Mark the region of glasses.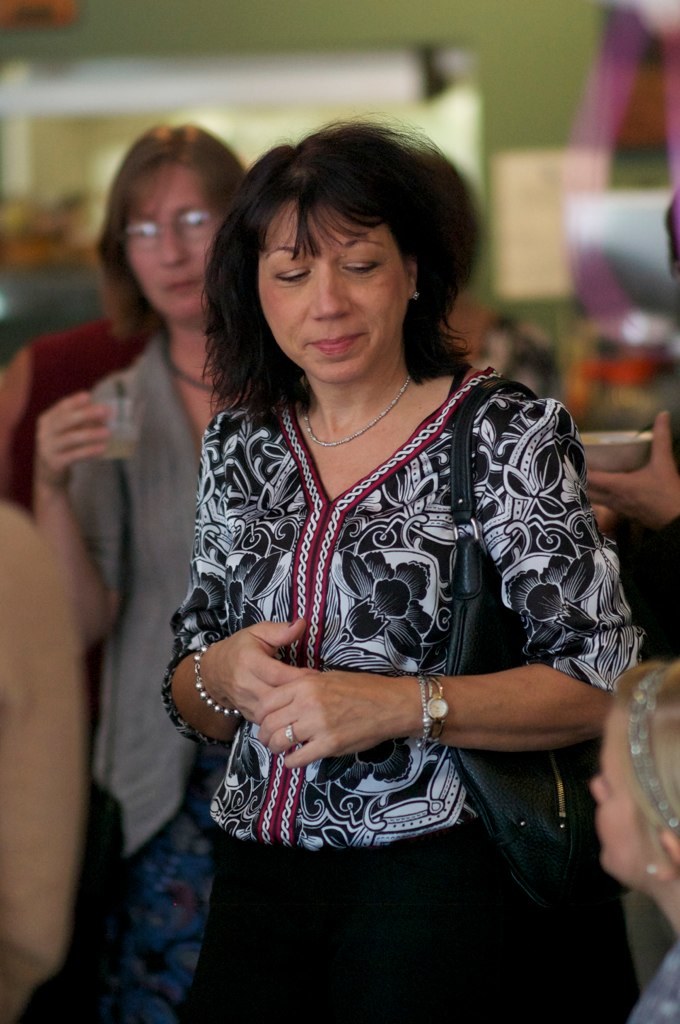
Region: <bbox>116, 200, 229, 260</bbox>.
